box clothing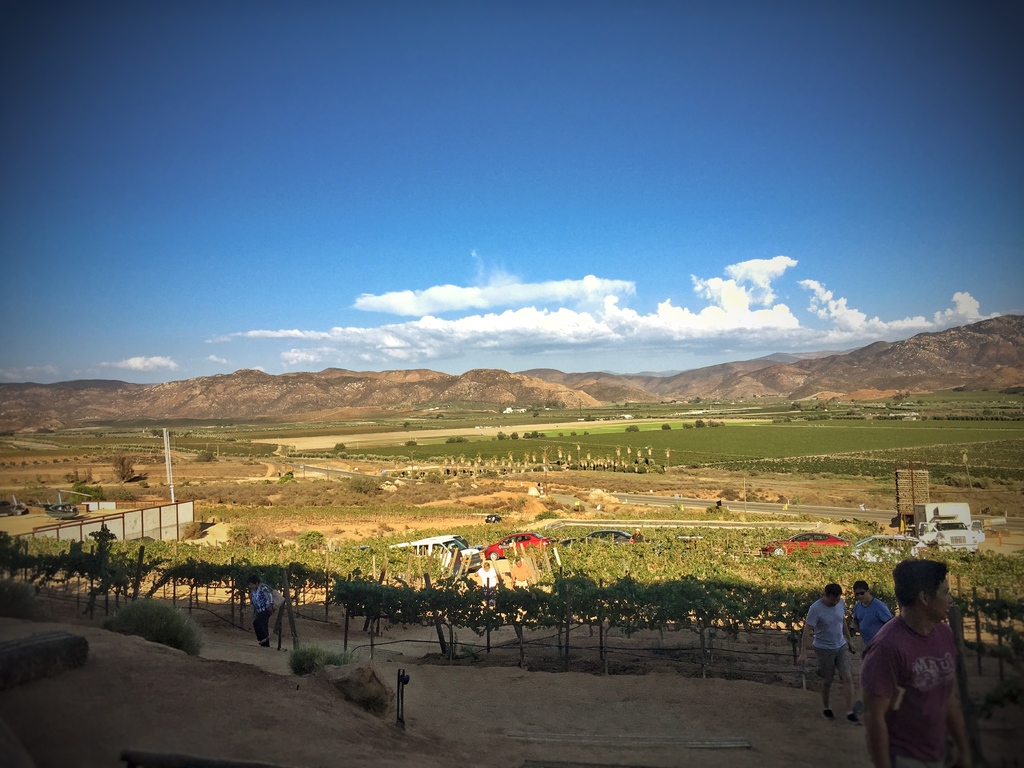
bbox(854, 595, 893, 641)
